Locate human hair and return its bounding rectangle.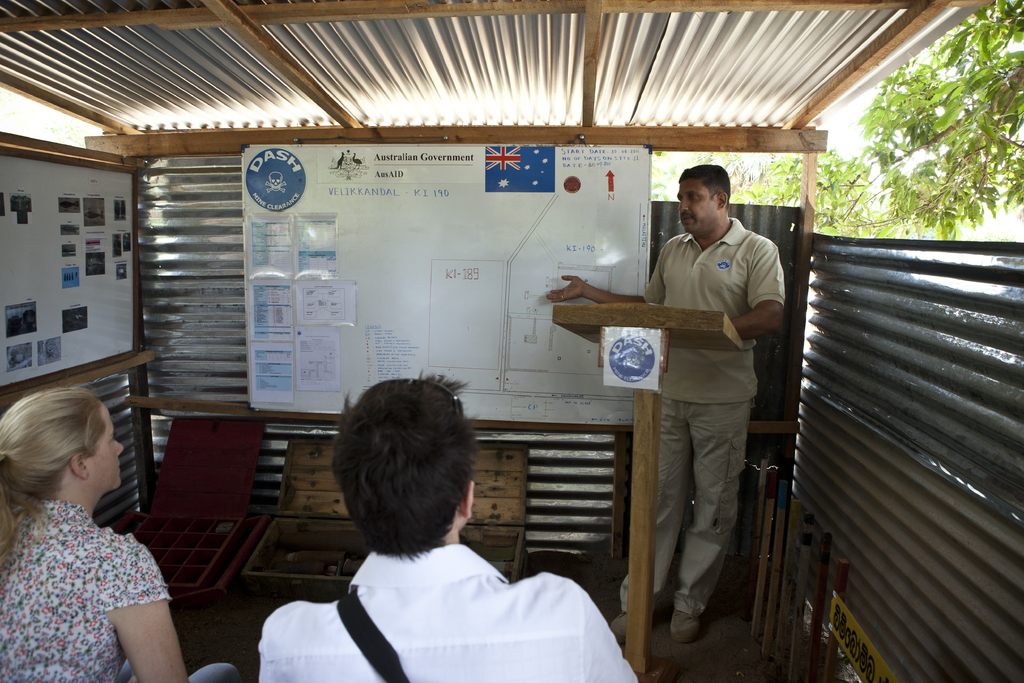
[326, 383, 484, 580].
